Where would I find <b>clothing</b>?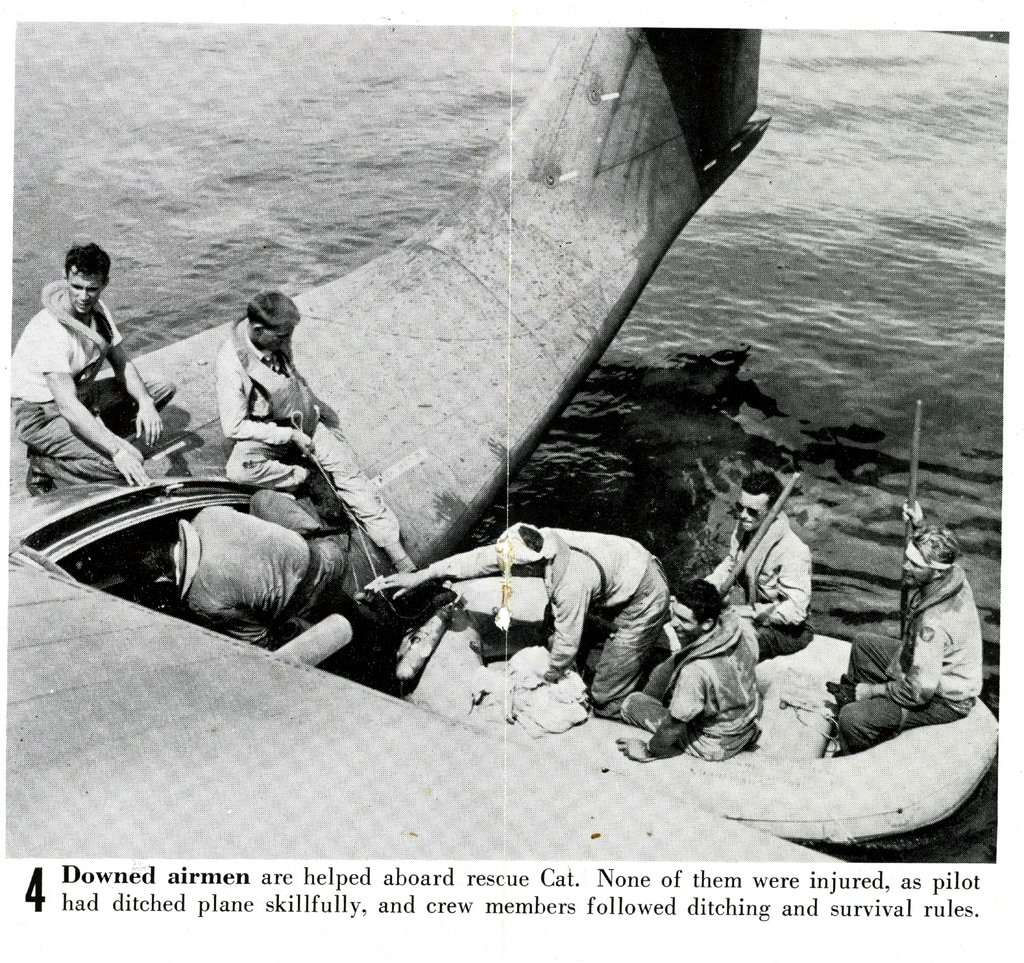
At bbox=[706, 508, 816, 669].
